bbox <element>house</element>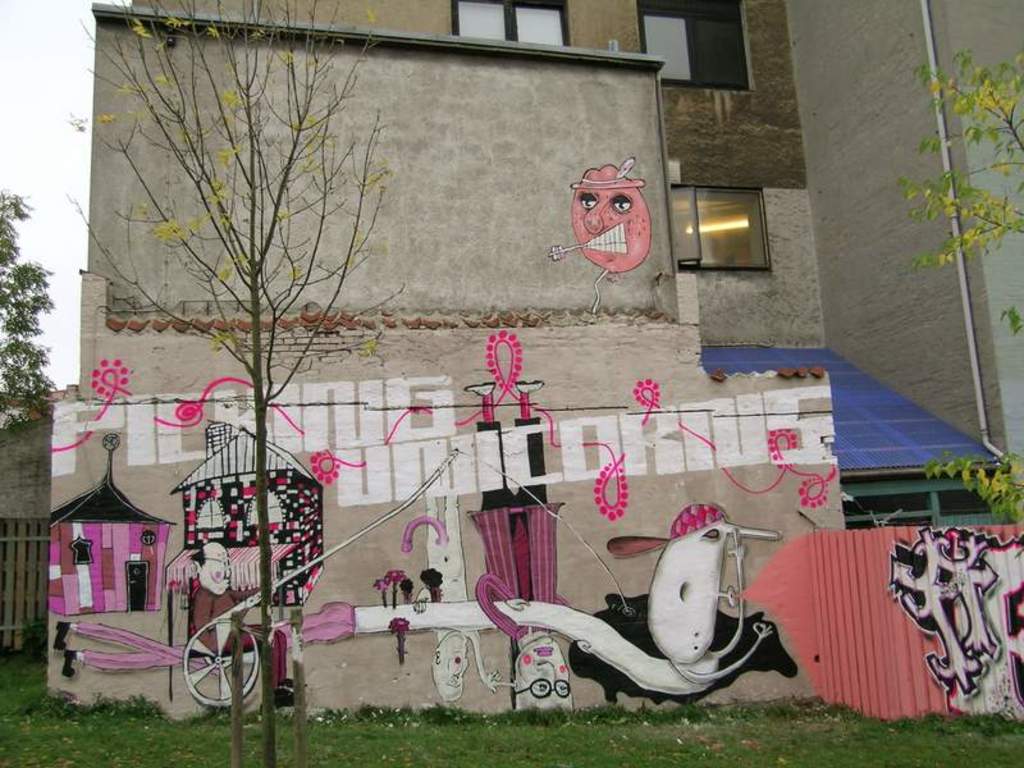
<region>129, 0, 1023, 726</region>
